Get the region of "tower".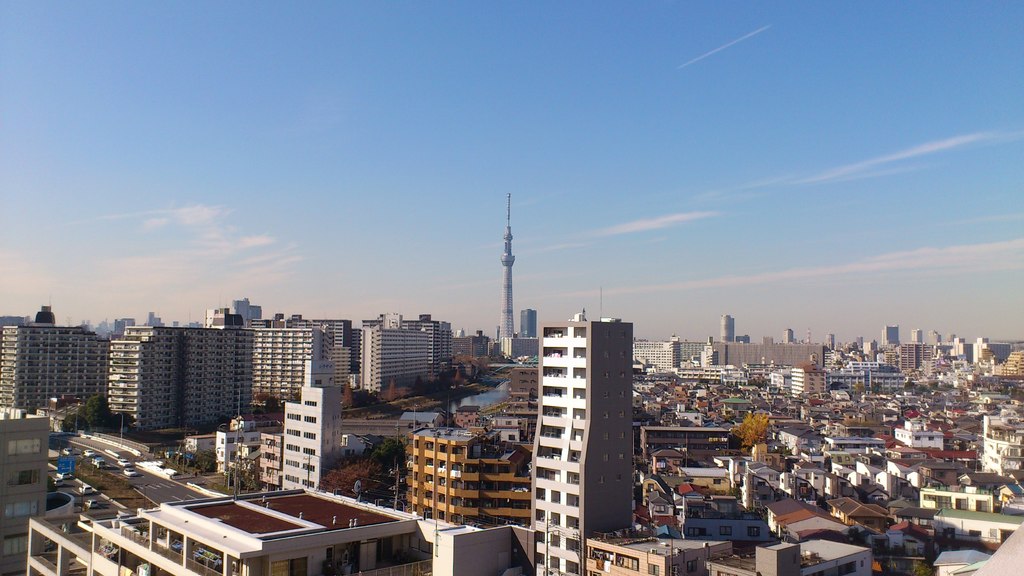
500:193:520:355.
